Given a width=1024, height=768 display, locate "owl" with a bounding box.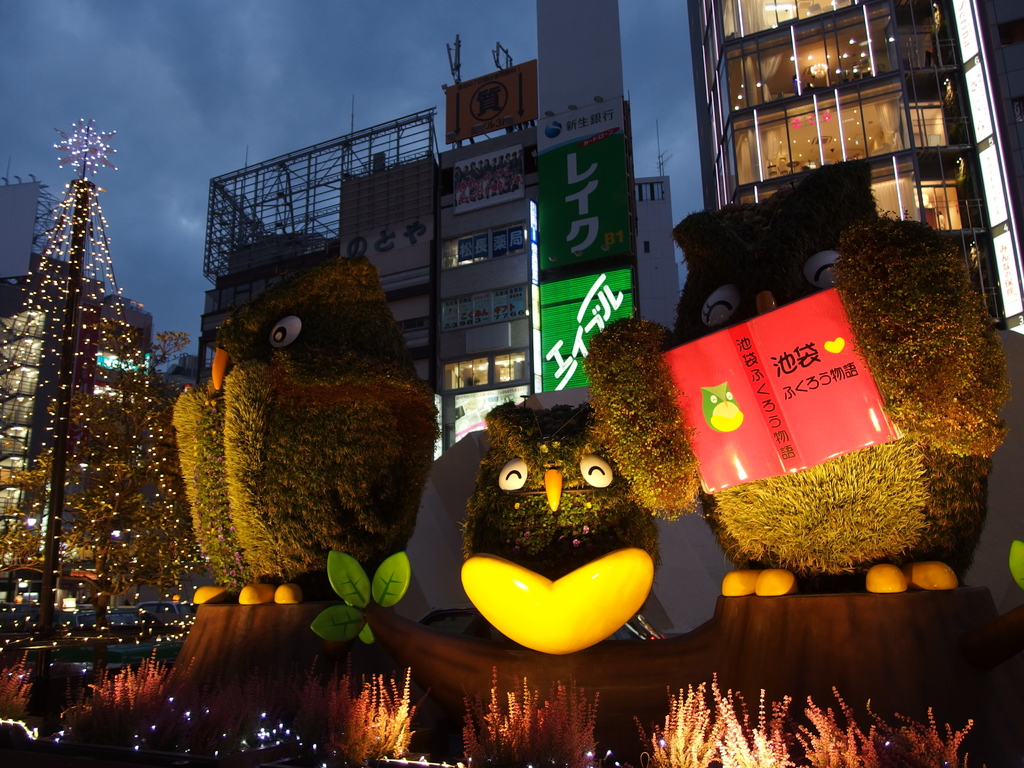
Located: box=[438, 413, 682, 675].
